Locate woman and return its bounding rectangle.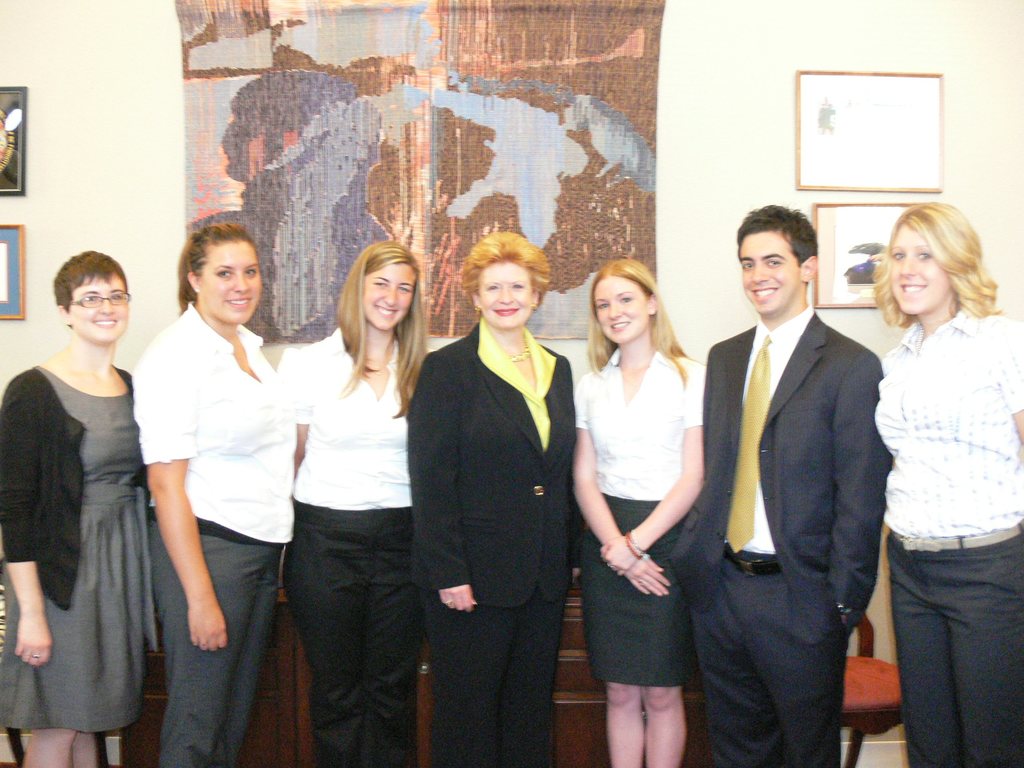
<region>277, 237, 435, 767</region>.
